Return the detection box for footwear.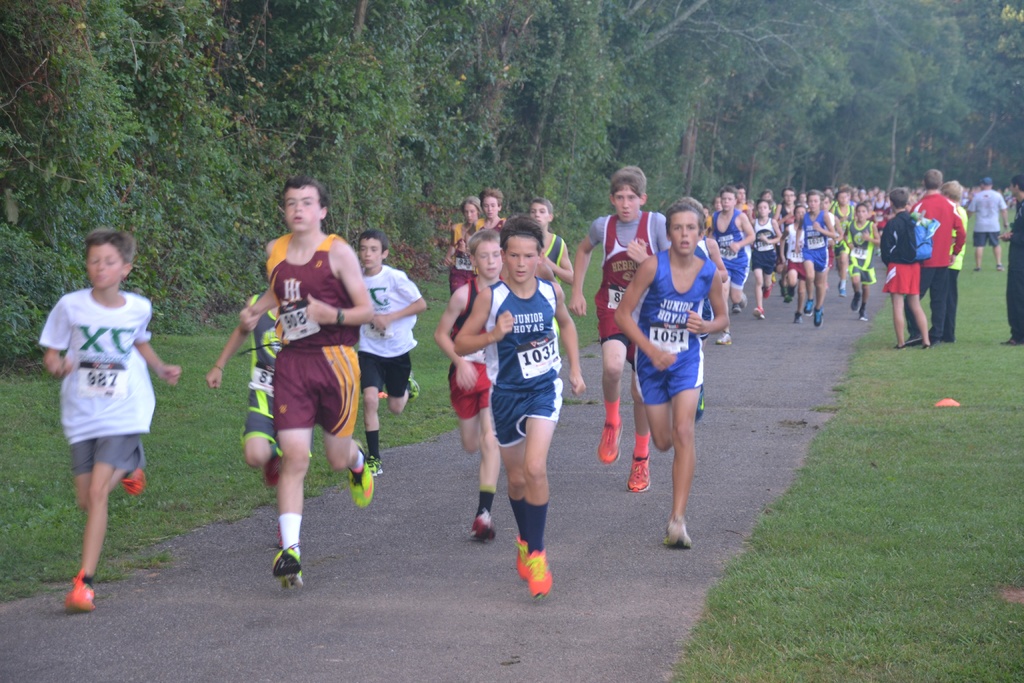
bbox=(625, 447, 654, 488).
